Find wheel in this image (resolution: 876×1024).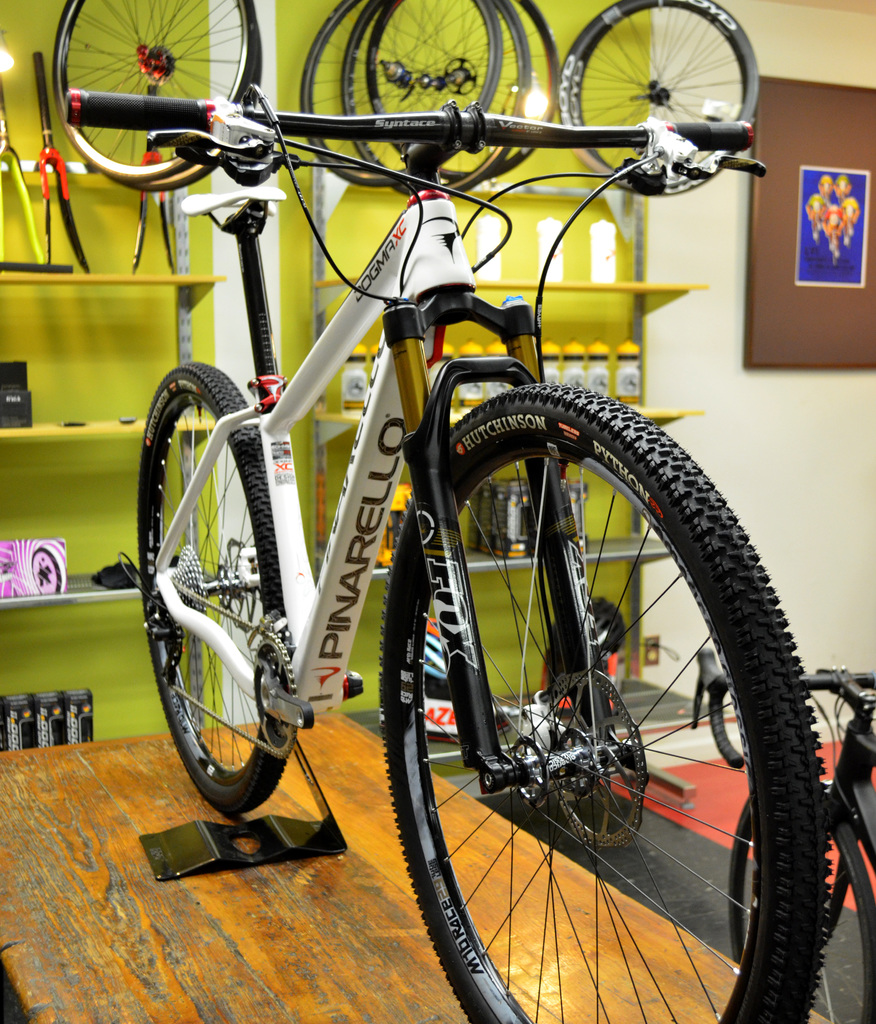
[726,791,875,1023].
